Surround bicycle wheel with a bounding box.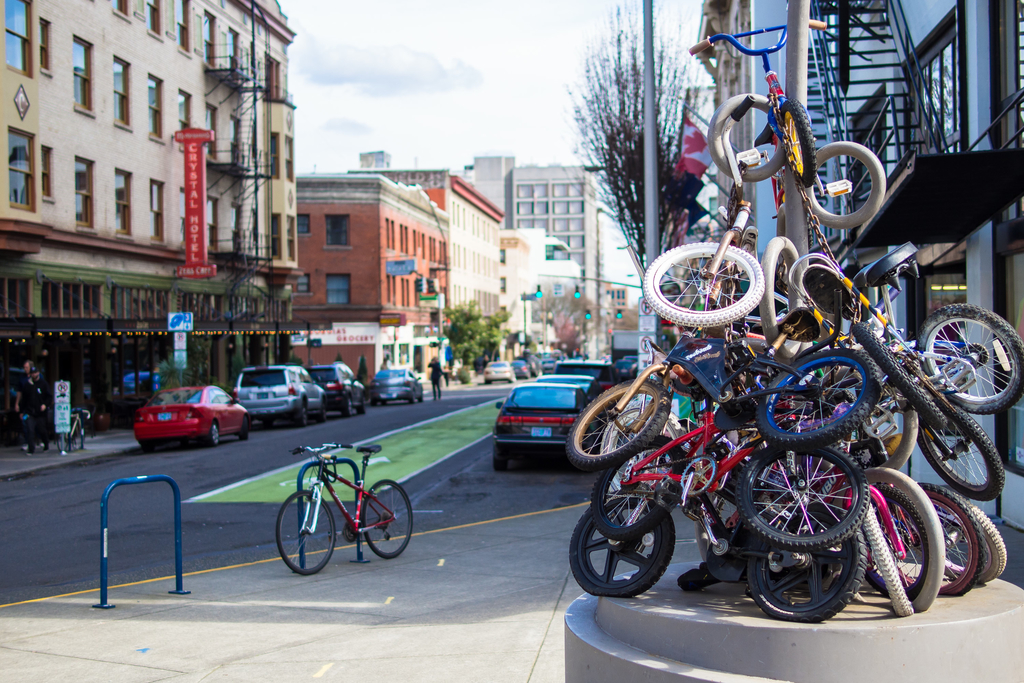
locate(758, 349, 881, 450).
